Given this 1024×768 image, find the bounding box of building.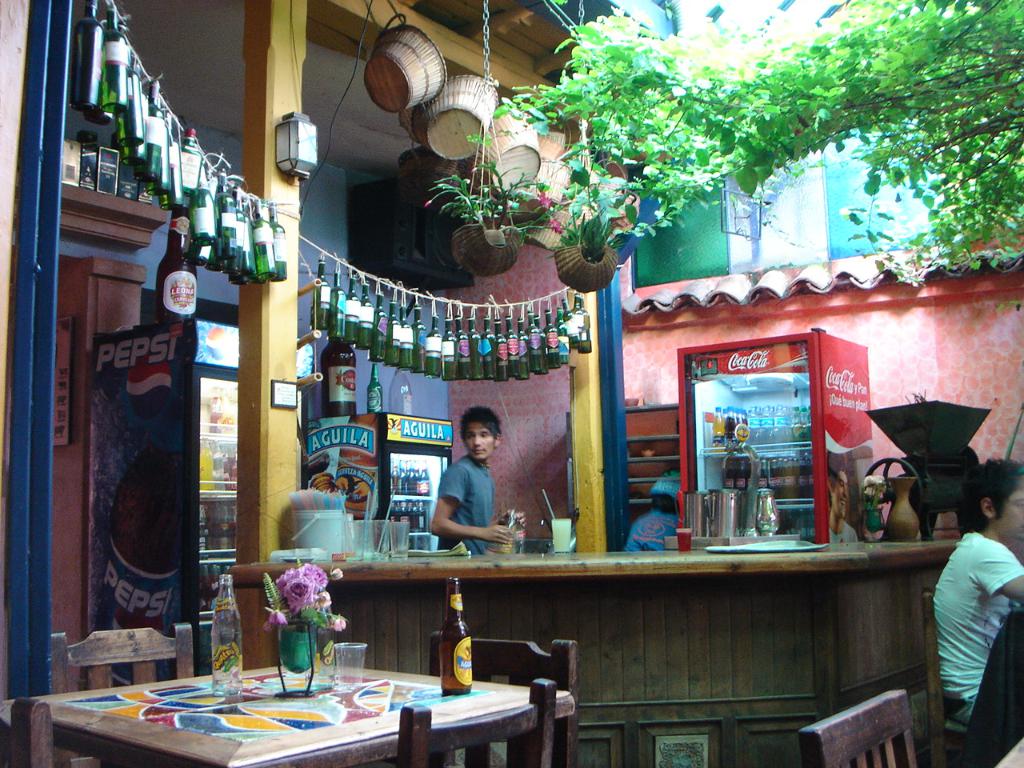
{"x1": 0, "y1": 0, "x2": 1023, "y2": 767}.
